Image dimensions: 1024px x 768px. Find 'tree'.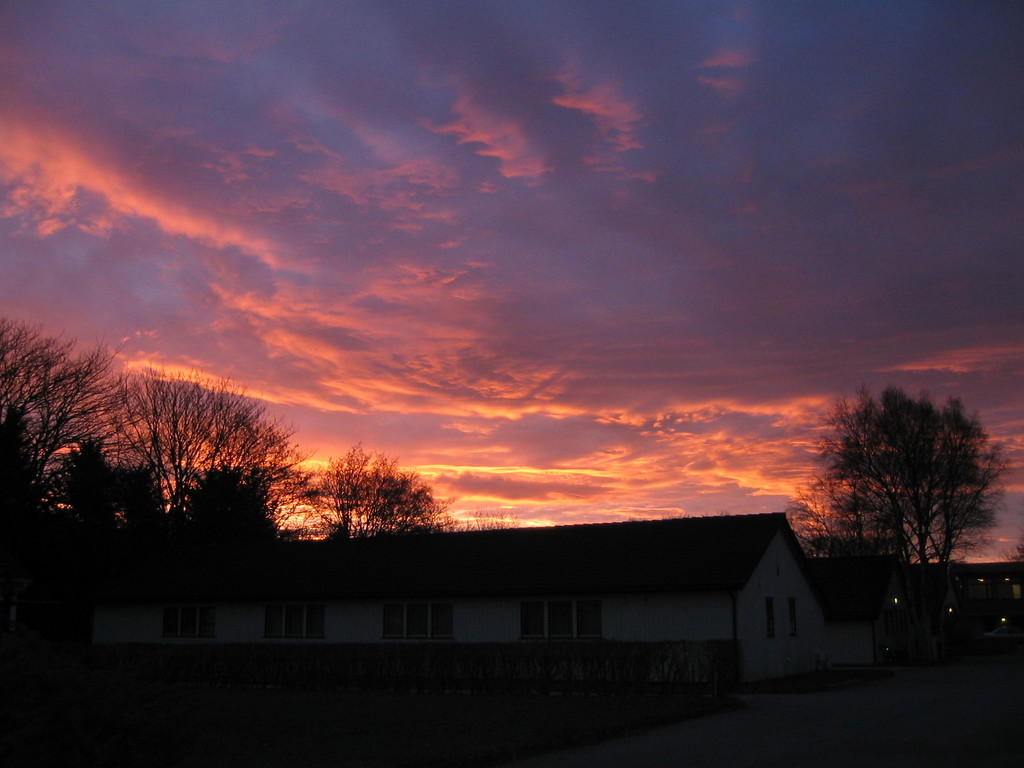
(810, 369, 997, 600).
